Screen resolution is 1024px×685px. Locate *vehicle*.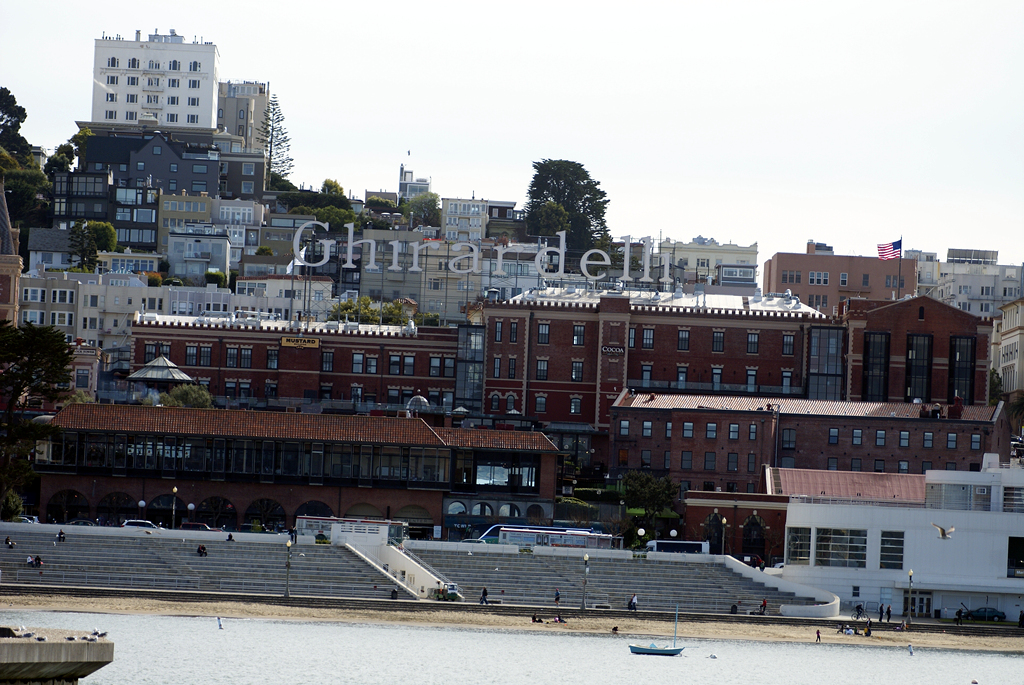
box(626, 645, 683, 657).
